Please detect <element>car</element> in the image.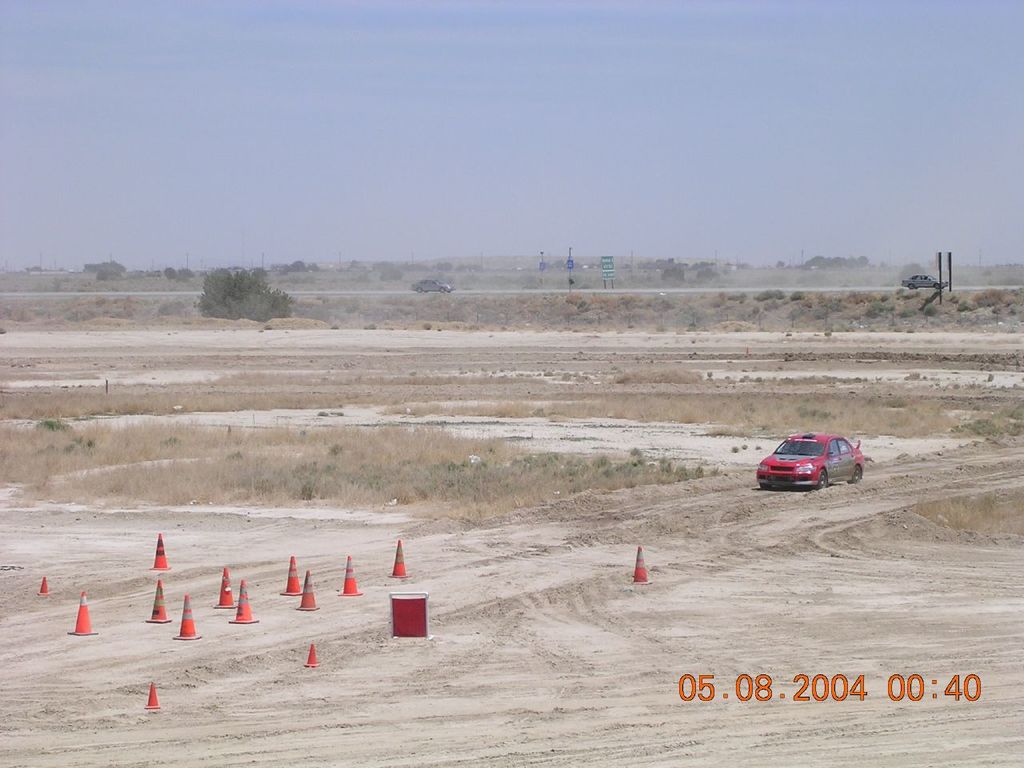
[758, 430, 867, 494].
